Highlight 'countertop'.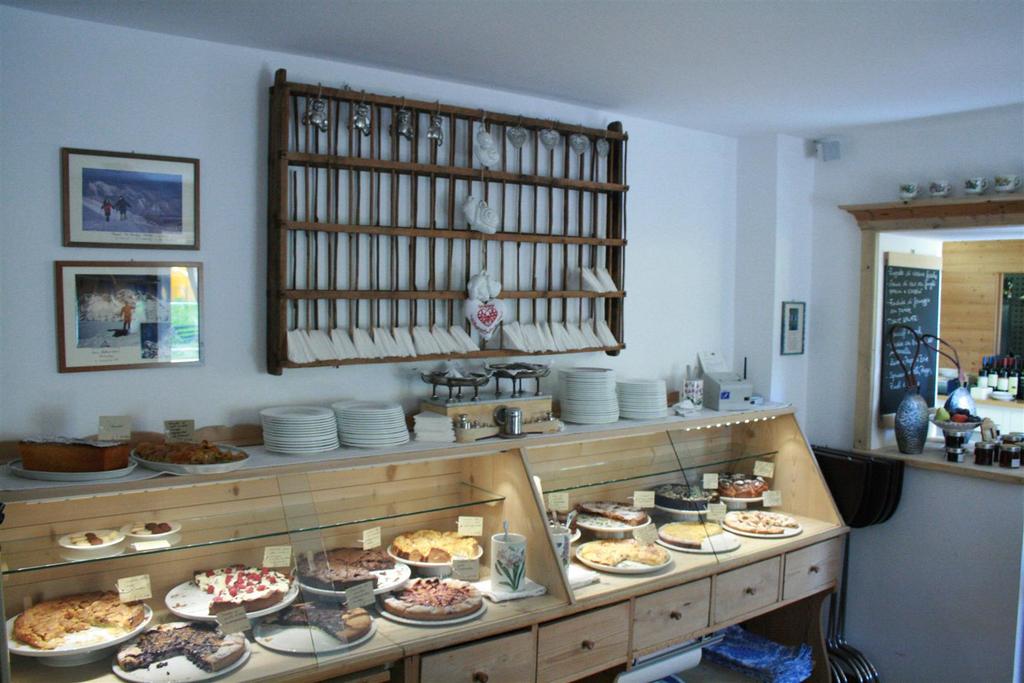
Highlighted region: detection(871, 438, 1023, 485).
